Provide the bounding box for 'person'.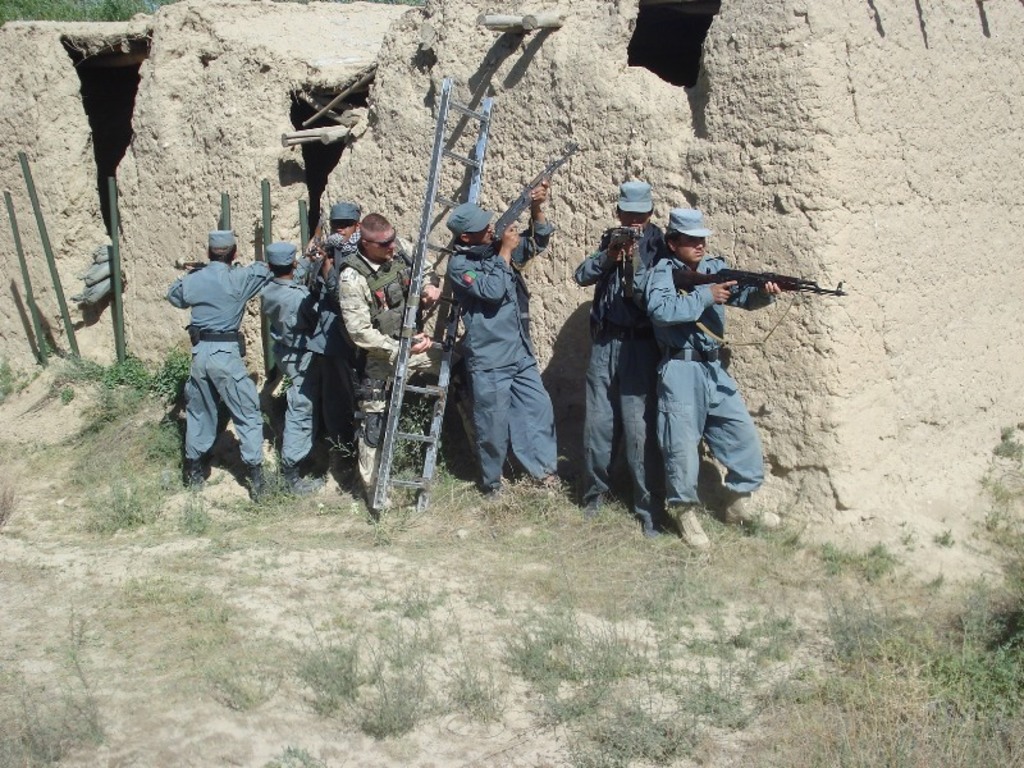
641:210:785:550.
